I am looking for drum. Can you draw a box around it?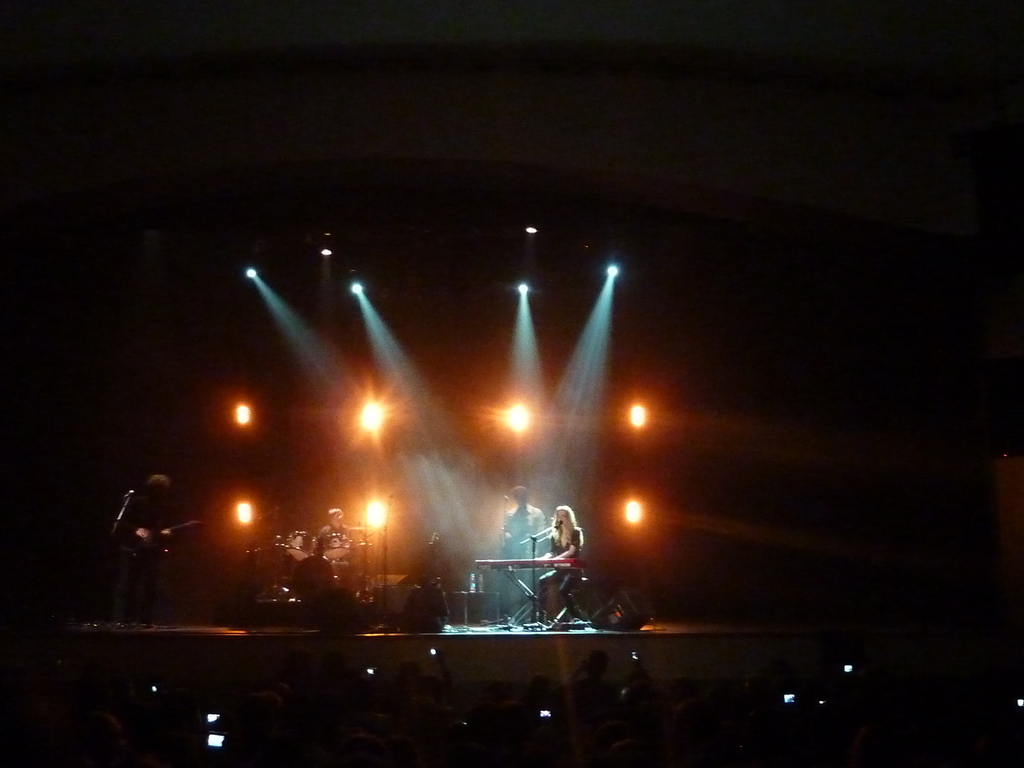
Sure, the bounding box is select_region(318, 531, 353, 558).
